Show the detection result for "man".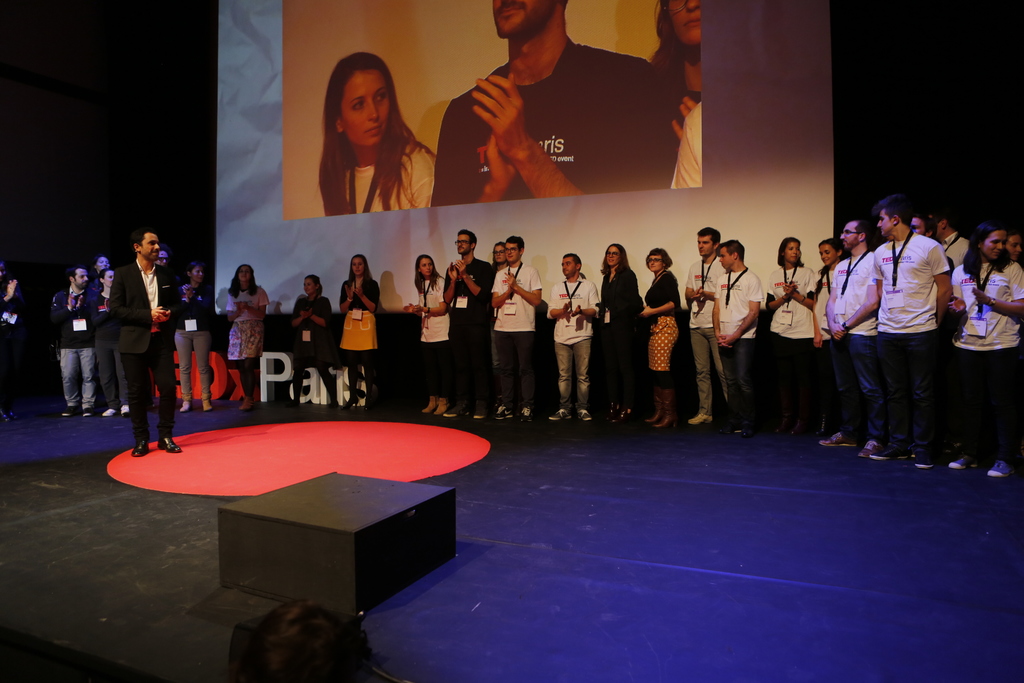
box(490, 241, 545, 425).
